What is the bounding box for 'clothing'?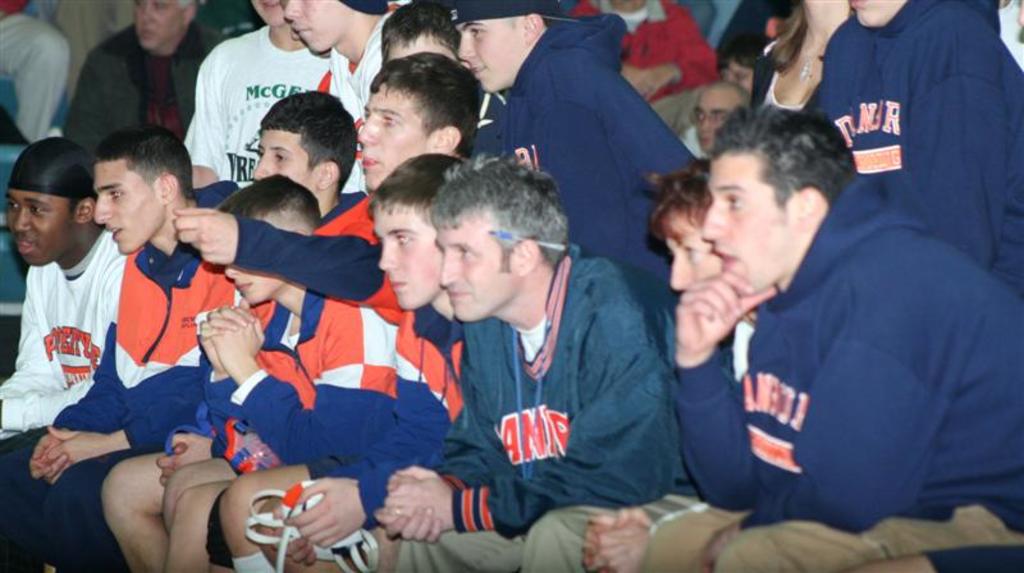
crop(67, 18, 215, 173).
